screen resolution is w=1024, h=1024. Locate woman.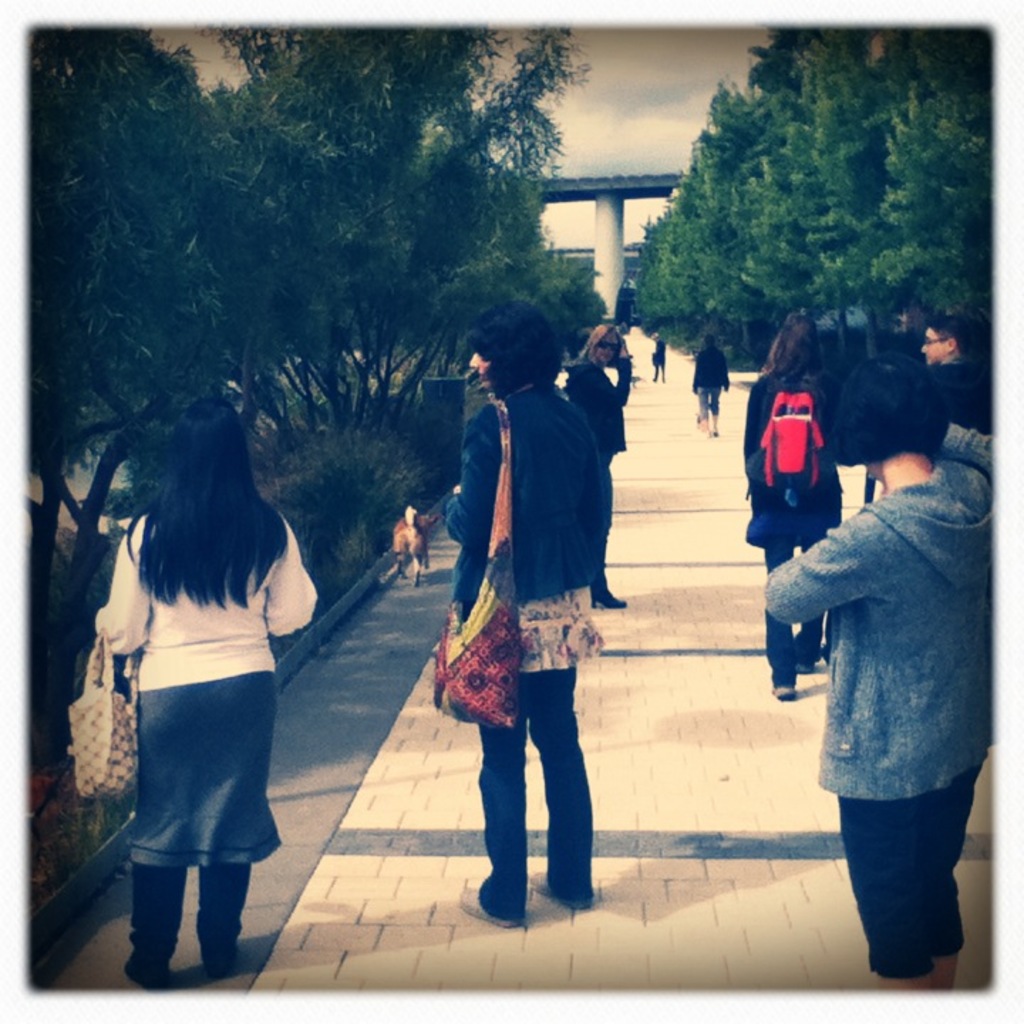
rect(754, 348, 1001, 987).
